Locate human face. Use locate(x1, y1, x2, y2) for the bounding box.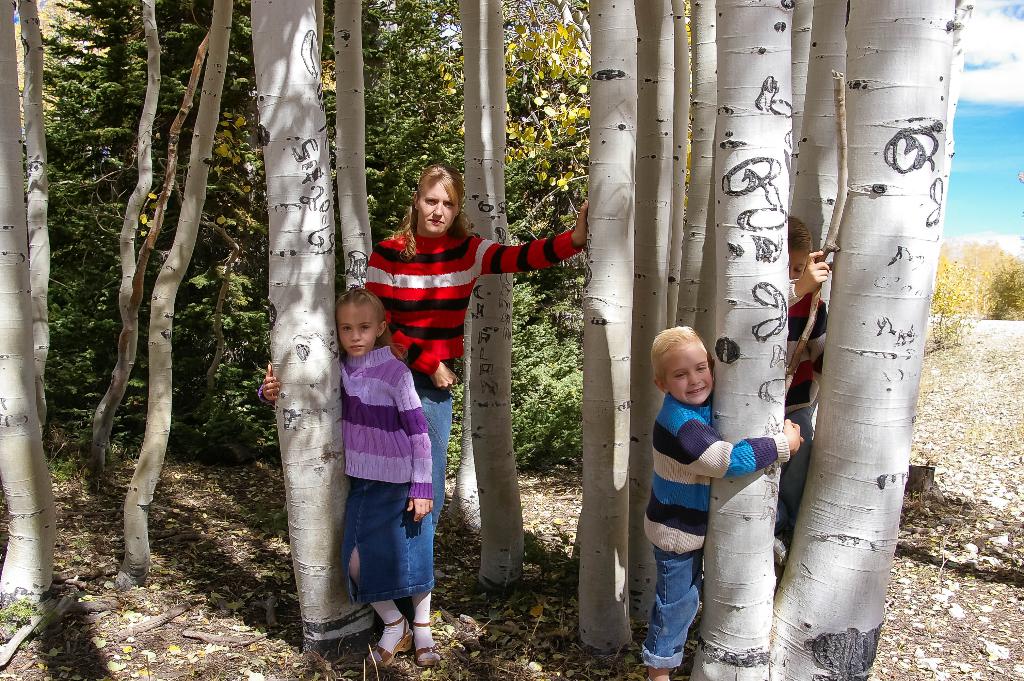
locate(333, 298, 376, 361).
